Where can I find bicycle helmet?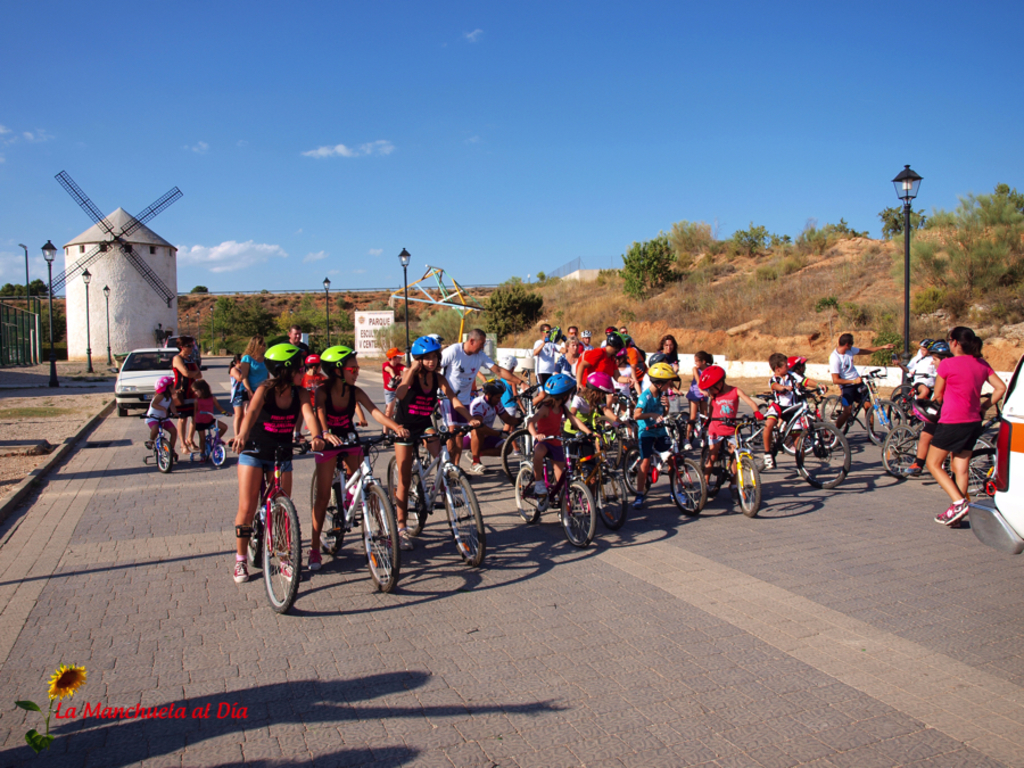
You can find it at Rect(543, 373, 573, 400).
